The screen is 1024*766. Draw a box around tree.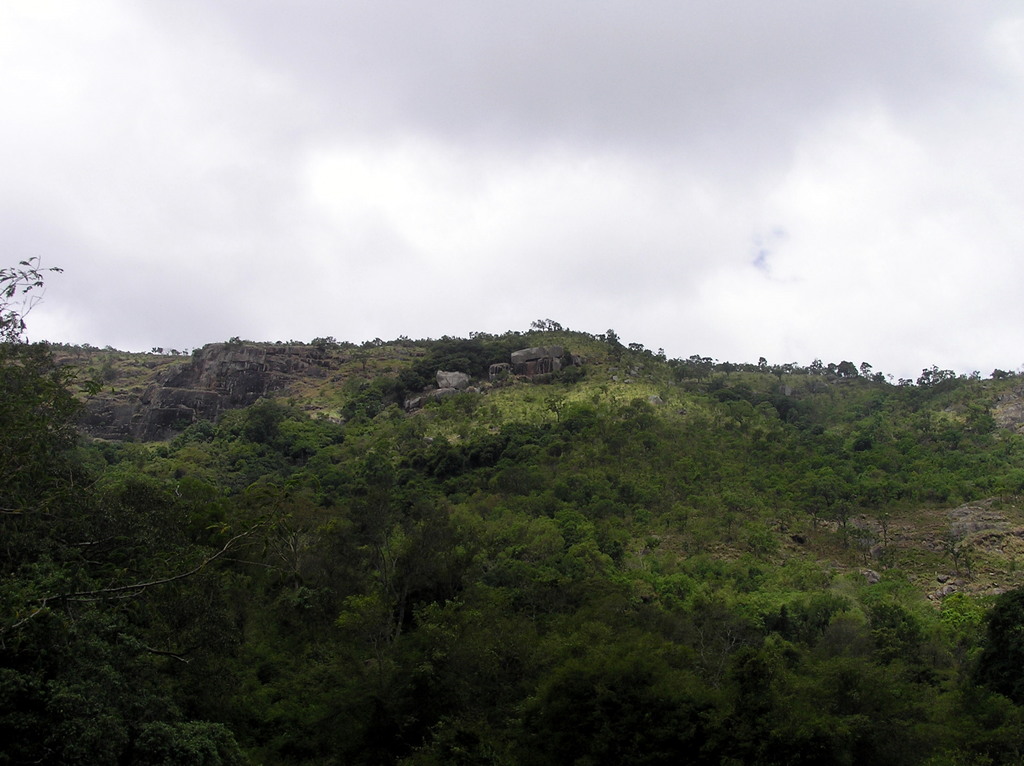
x1=965 y1=367 x2=982 y2=385.
